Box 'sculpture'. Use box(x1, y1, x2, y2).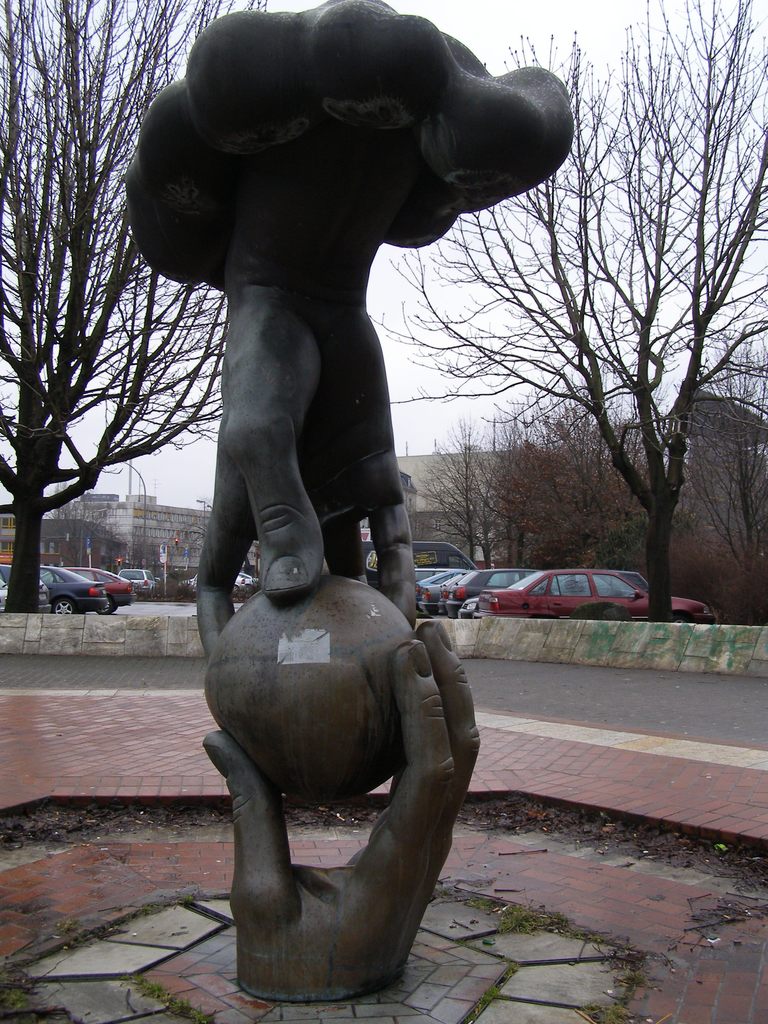
box(141, 0, 563, 912).
